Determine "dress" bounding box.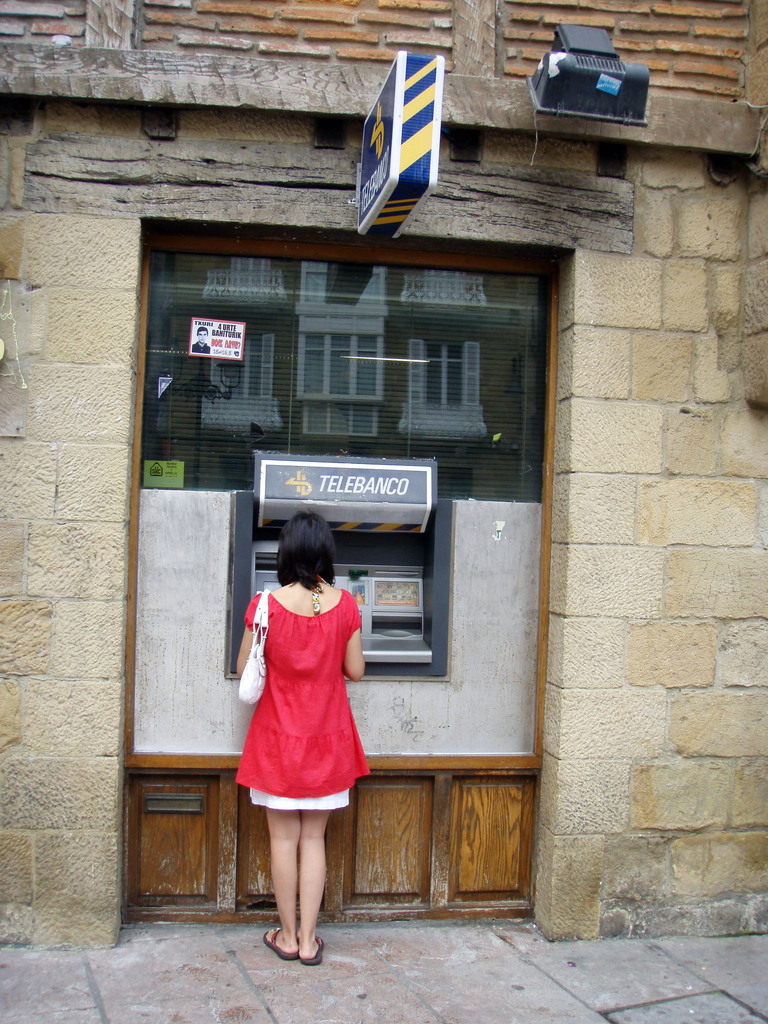
Determined: locate(238, 586, 371, 807).
